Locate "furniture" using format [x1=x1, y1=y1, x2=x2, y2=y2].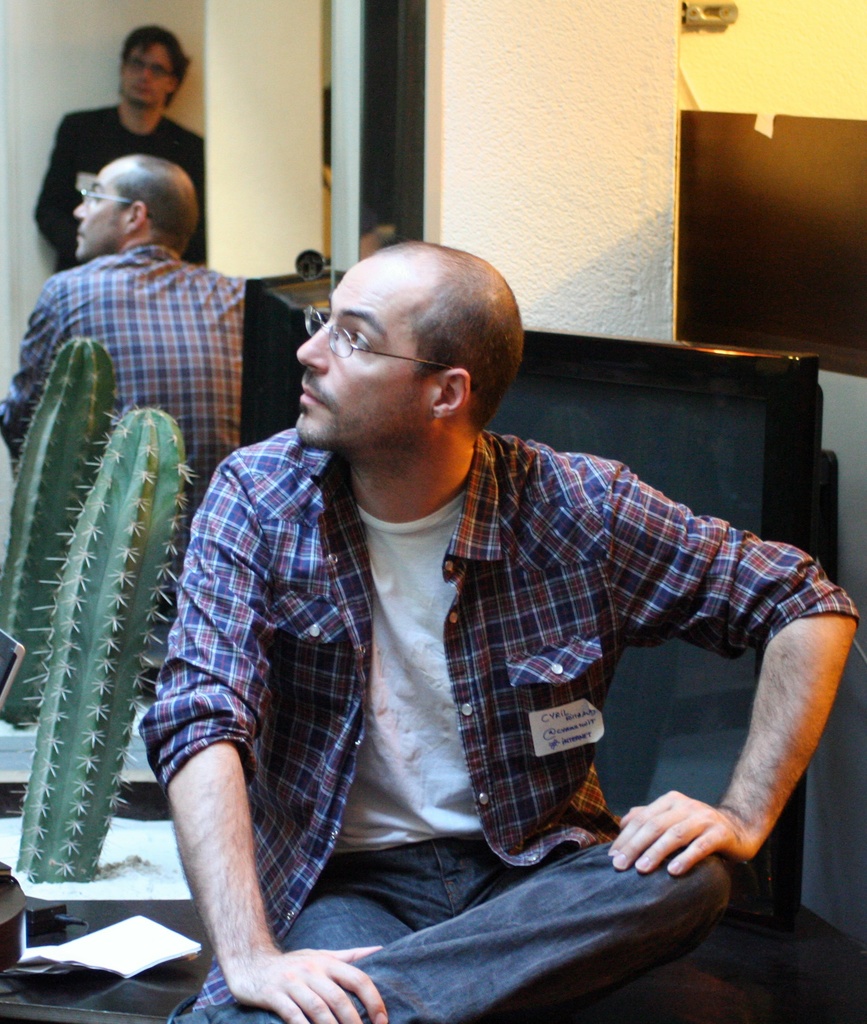
[x1=235, y1=271, x2=348, y2=442].
